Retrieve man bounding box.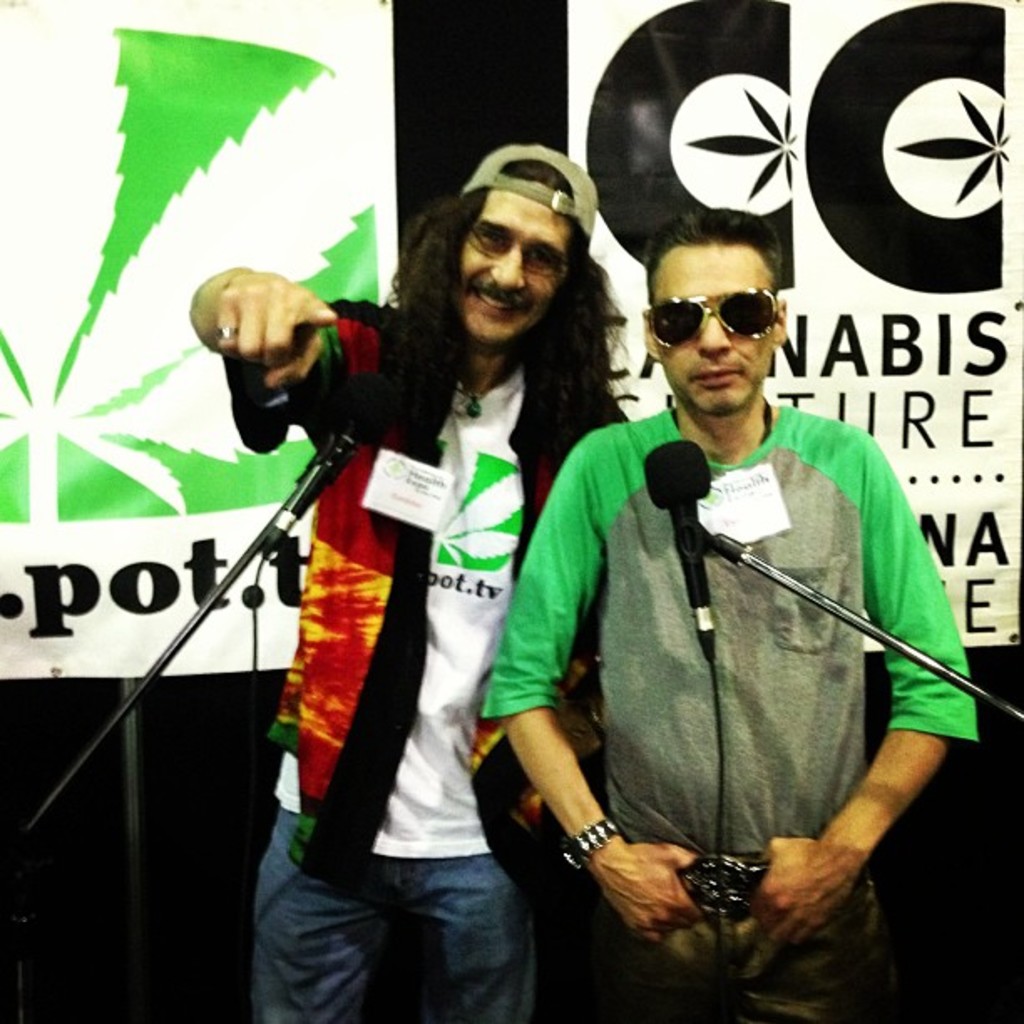
Bounding box: bbox=(192, 141, 631, 1022).
